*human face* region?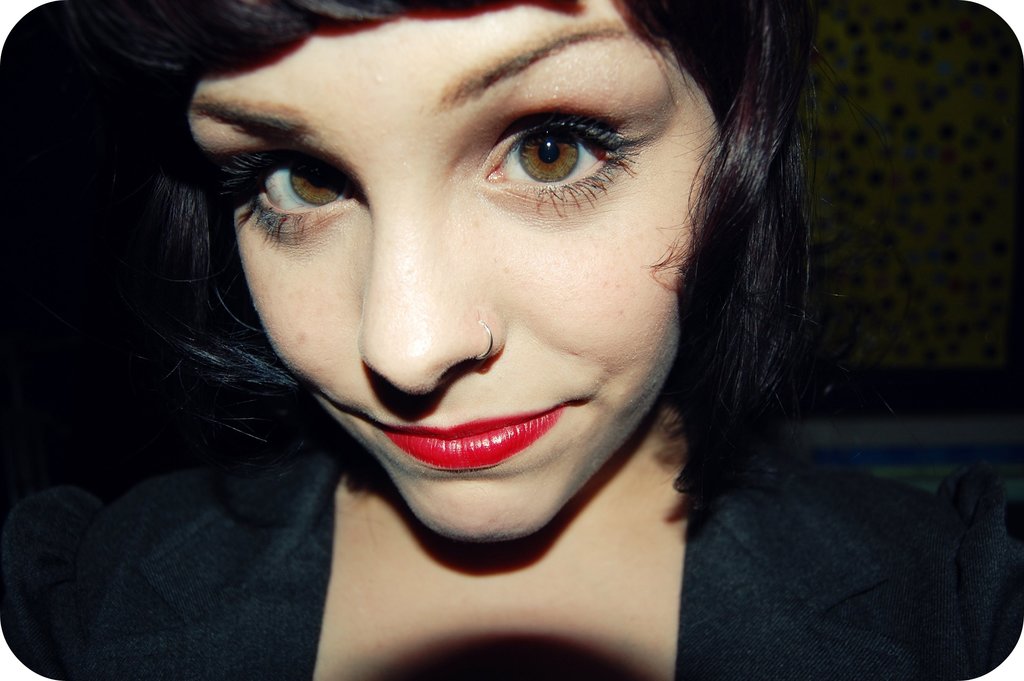
BBox(255, 0, 710, 575)
